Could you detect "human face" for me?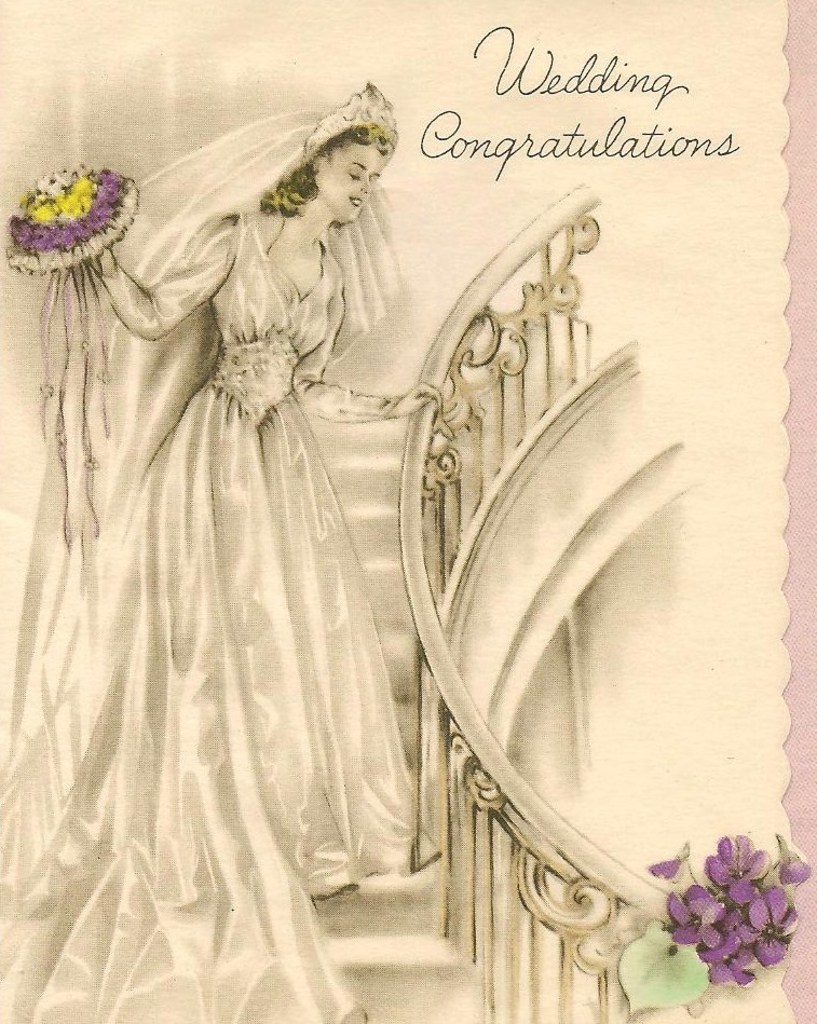
Detection result: detection(321, 144, 384, 223).
